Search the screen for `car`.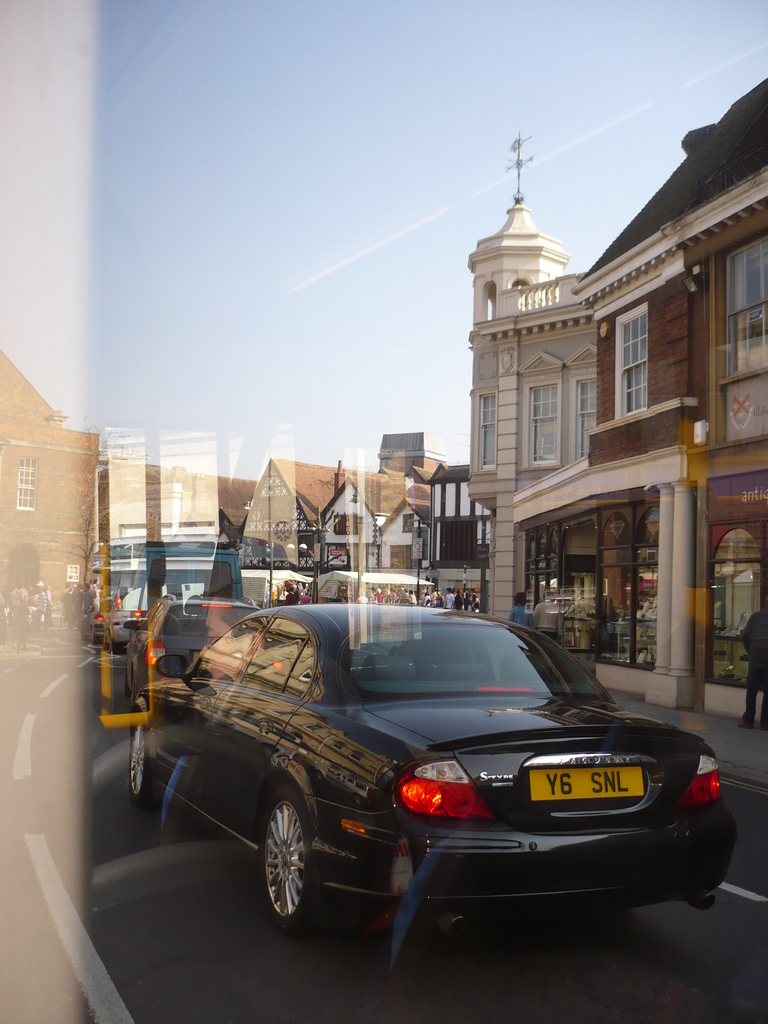
Found at locate(126, 595, 740, 931).
